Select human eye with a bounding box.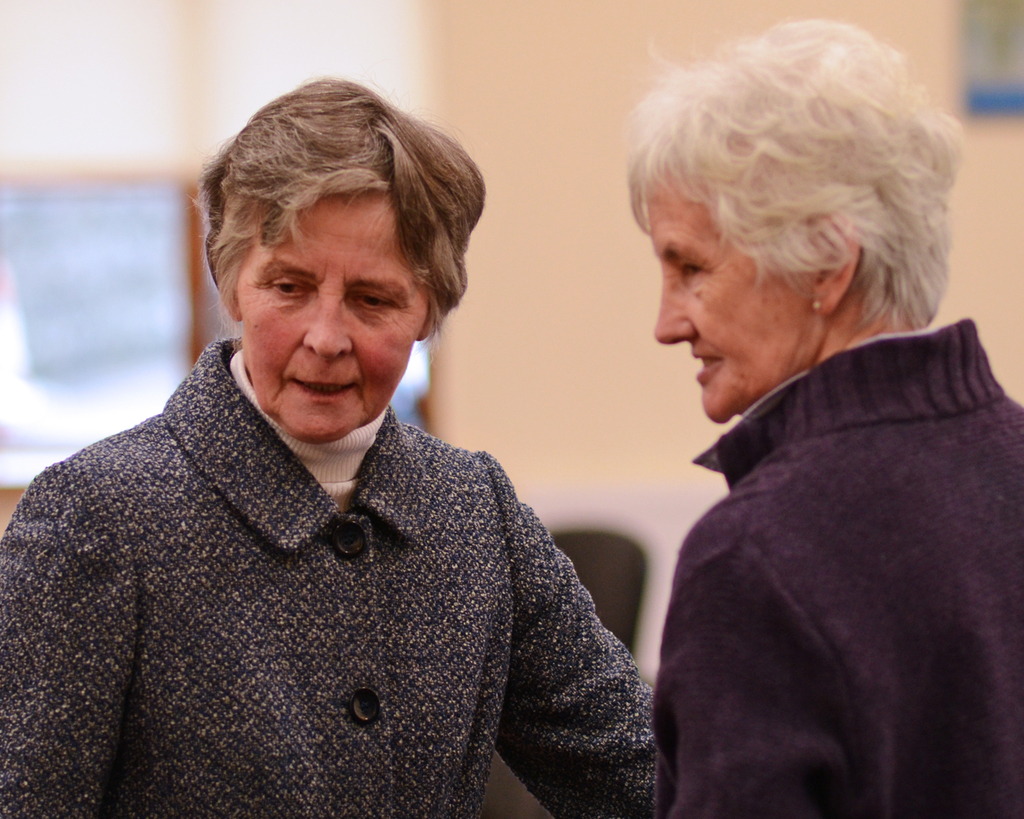
bbox=(673, 249, 711, 287).
